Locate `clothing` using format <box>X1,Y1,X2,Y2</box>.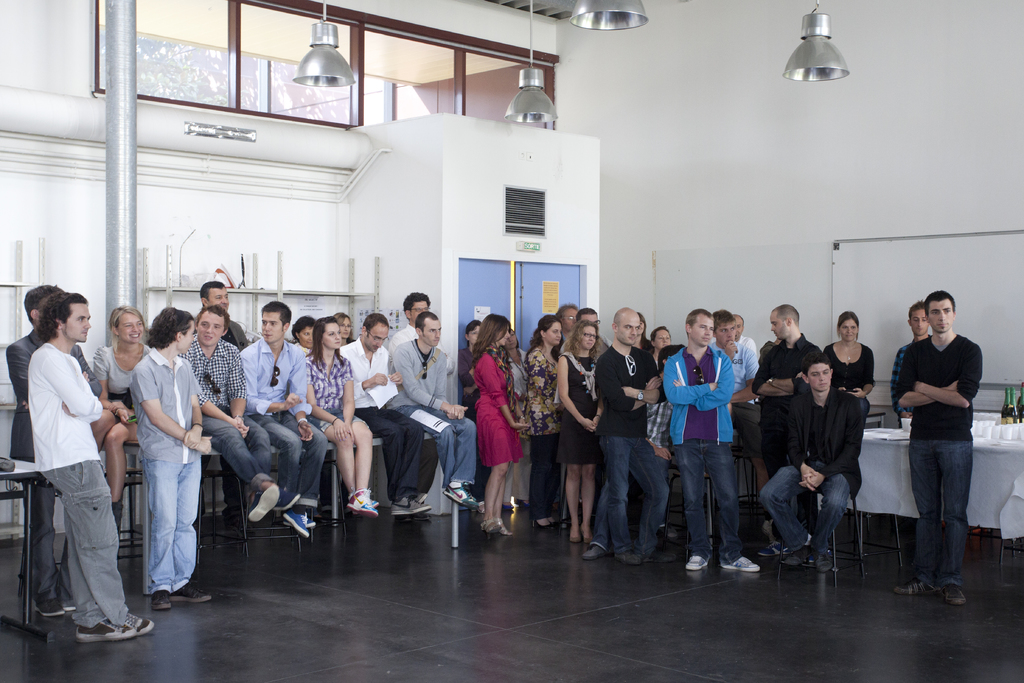
<box>7,327,100,602</box>.
